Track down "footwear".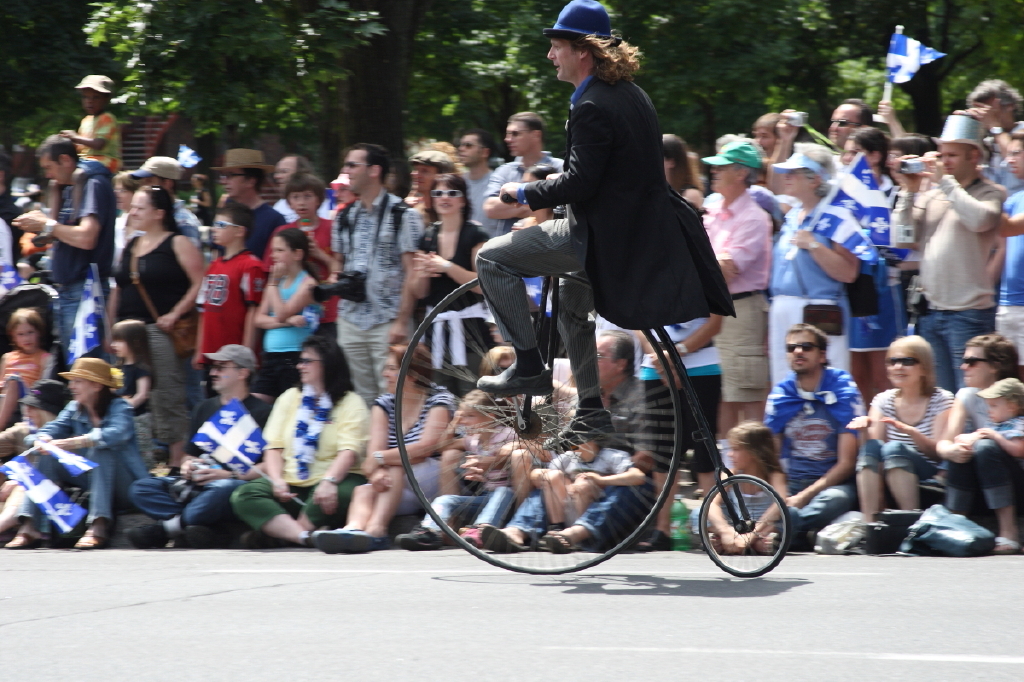
Tracked to (left=540, top=411, right=618, bottom=450).
